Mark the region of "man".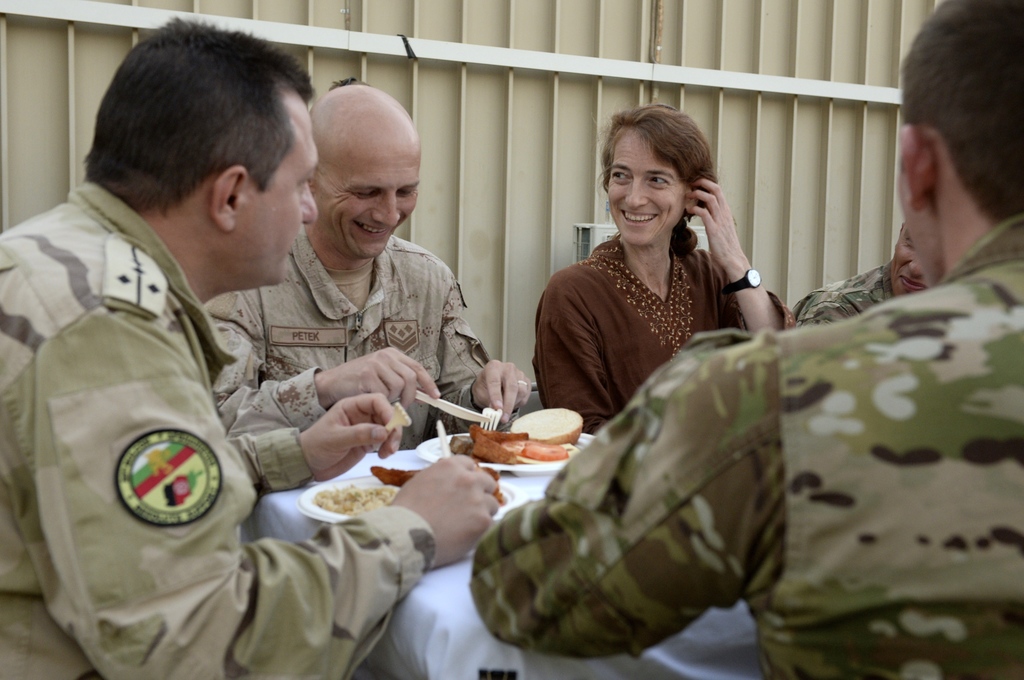
Region: 207 86 522 458.
